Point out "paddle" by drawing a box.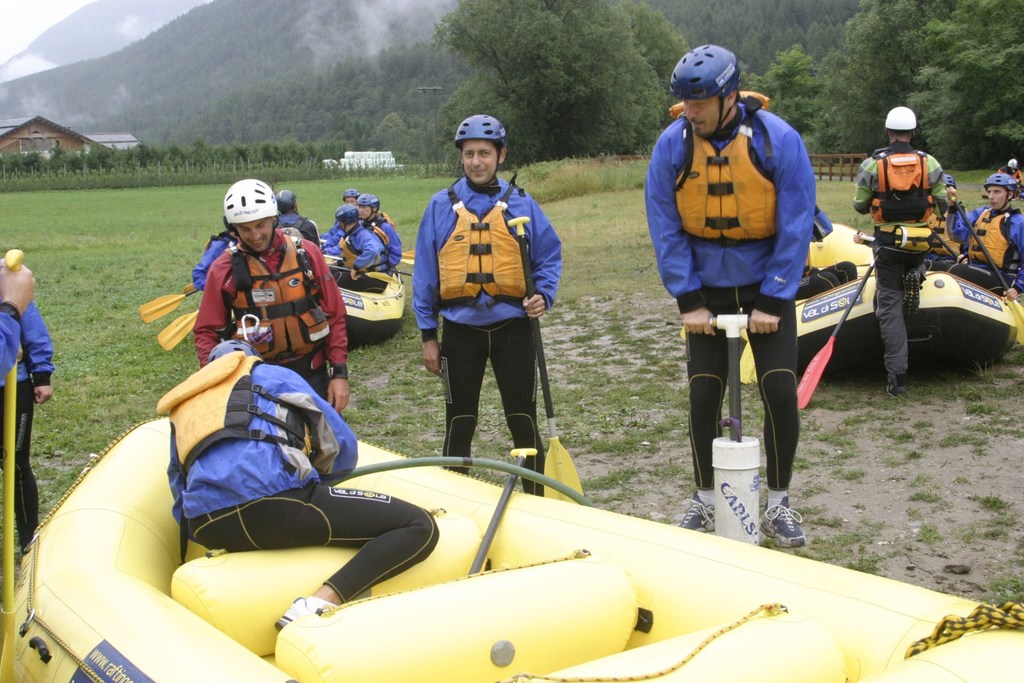
crop(509, 216, 581, 501).
